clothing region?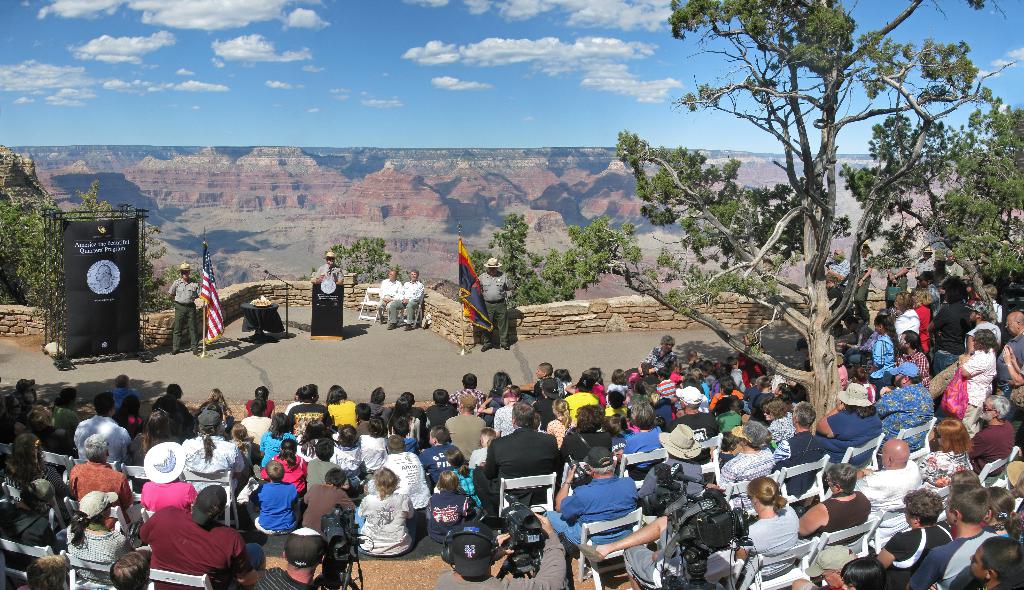
[left=260, top=428, right=296, bottom=463]
